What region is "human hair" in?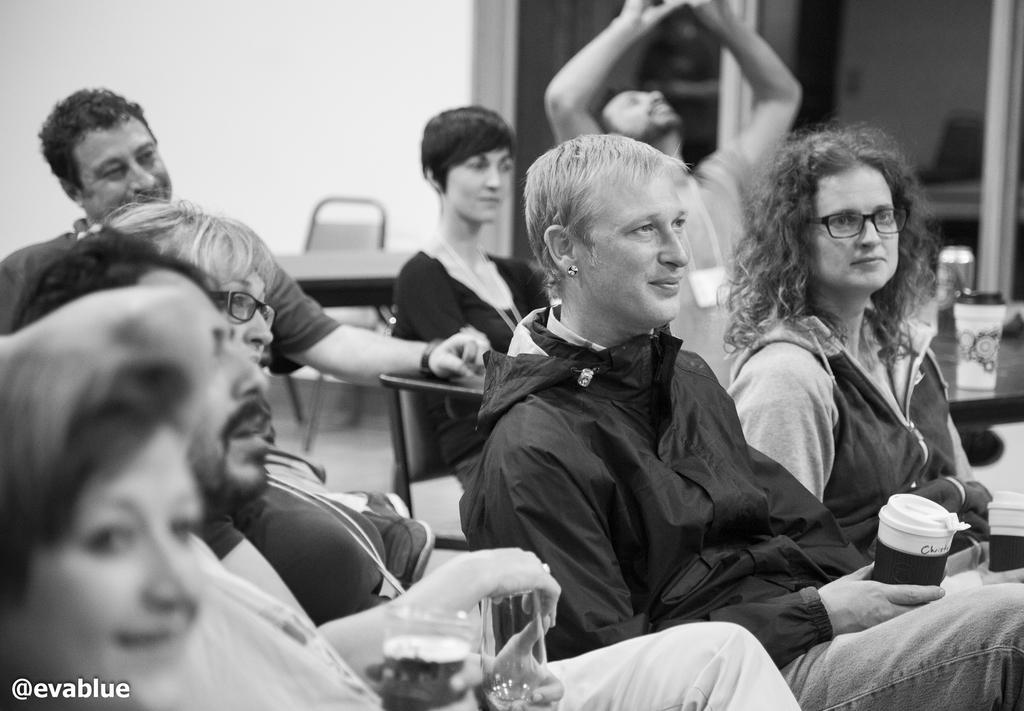
bbox=[92, 198, 260, 300].
